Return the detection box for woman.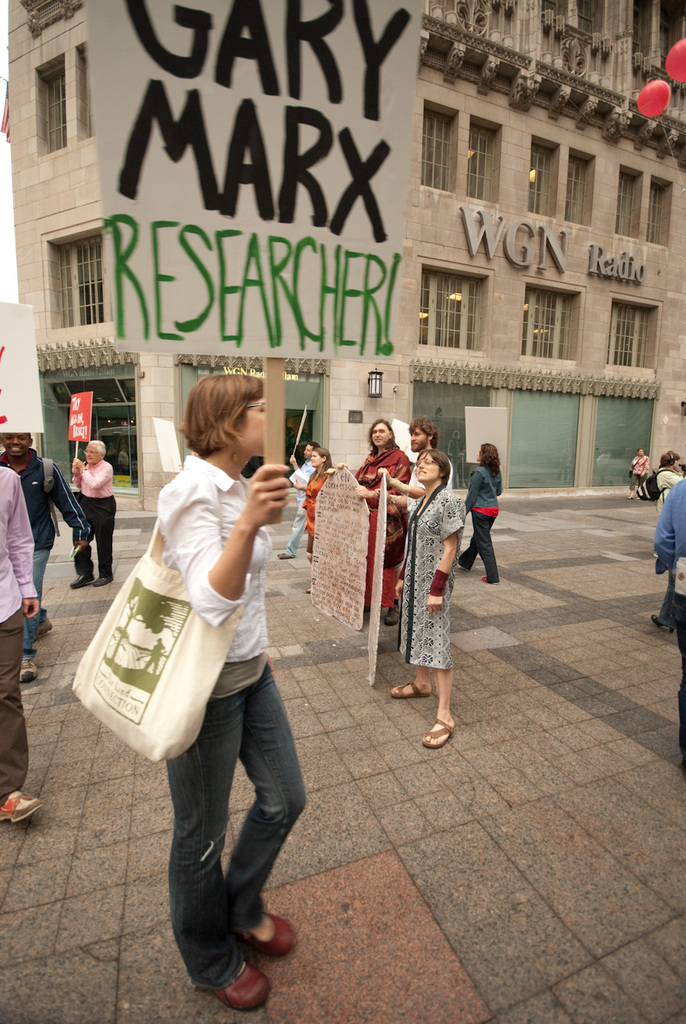
{"left": 107, "top": 363, "right": 319, "bottom": 972}.
